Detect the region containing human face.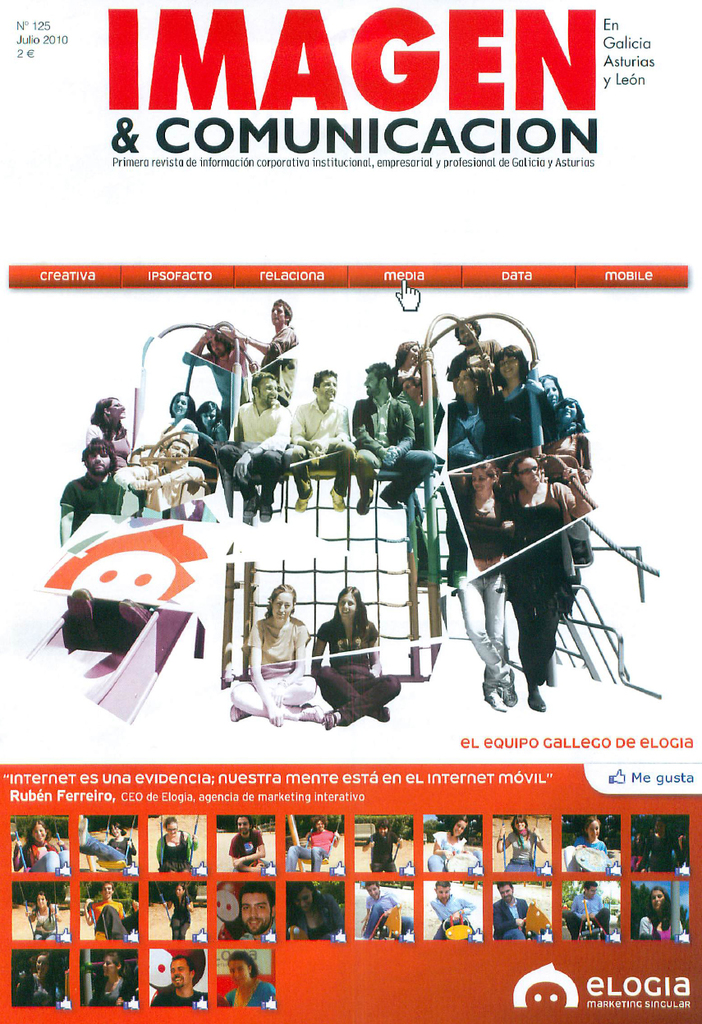
crop(363, 369, 383, 395).
